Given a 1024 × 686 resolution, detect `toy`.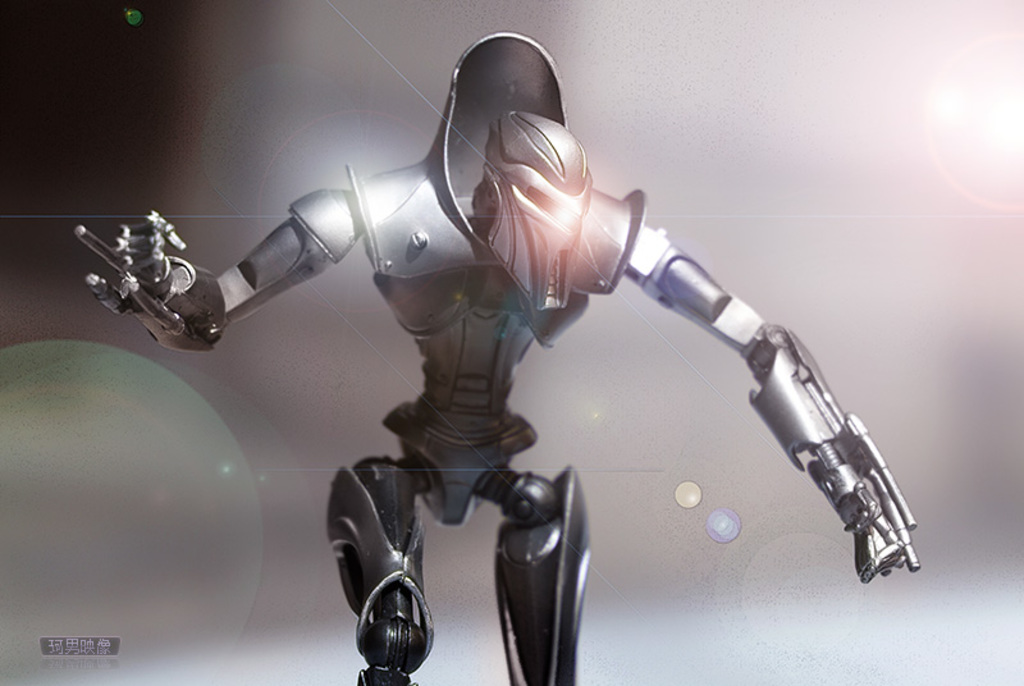
bbox=(61, 27, 929, 685).
